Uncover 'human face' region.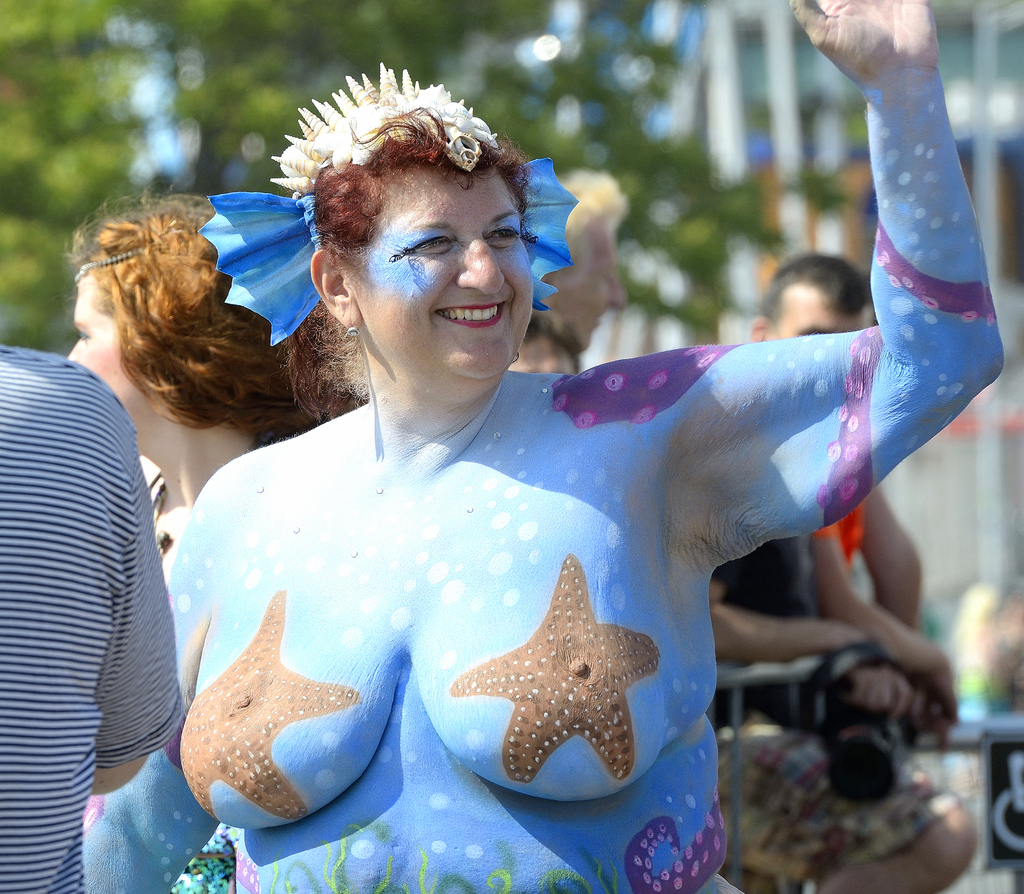
Uncovered: 765, 283, 879, 345.
